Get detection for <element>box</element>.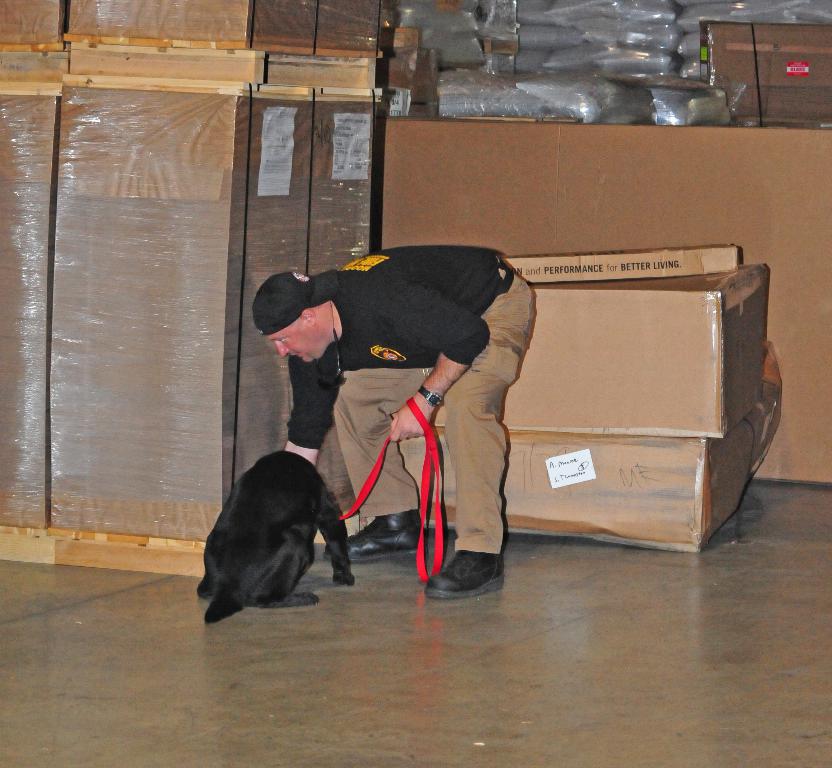
Detection: BBox(378, 25, 419, 48).
